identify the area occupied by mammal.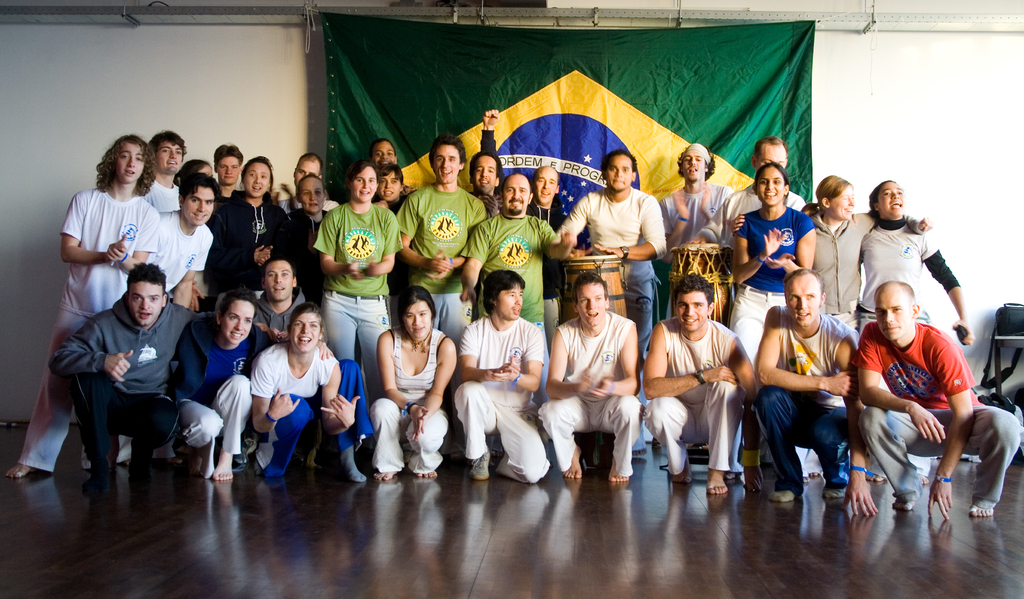
Area: Rect(731, 162, 825, 479).
